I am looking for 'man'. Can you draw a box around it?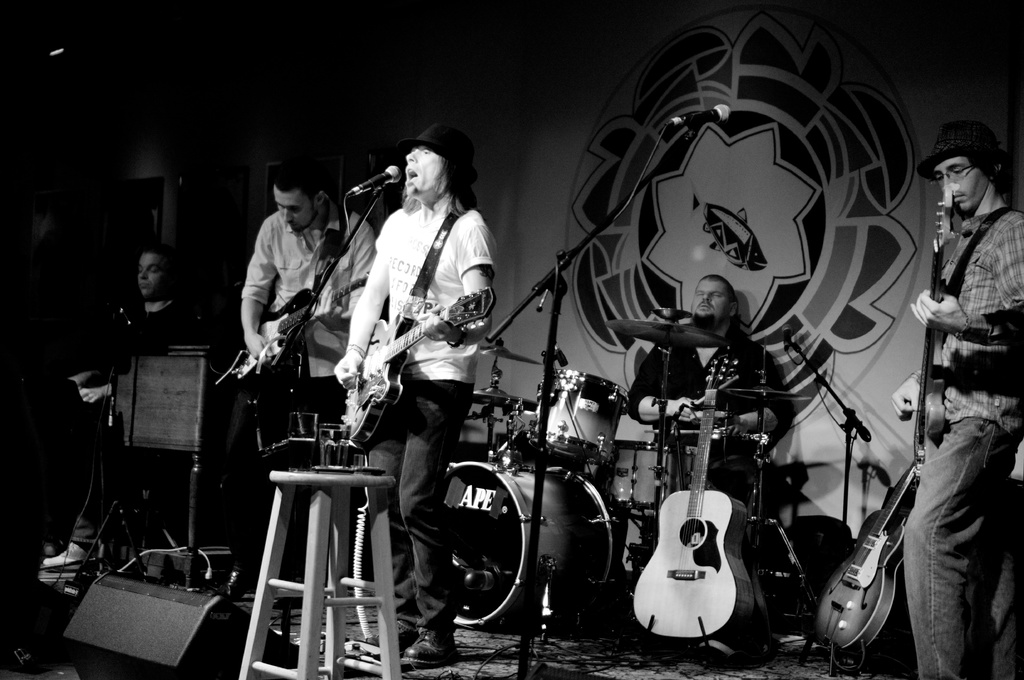
Sure, the bounding box is 901:116:1023:679.
